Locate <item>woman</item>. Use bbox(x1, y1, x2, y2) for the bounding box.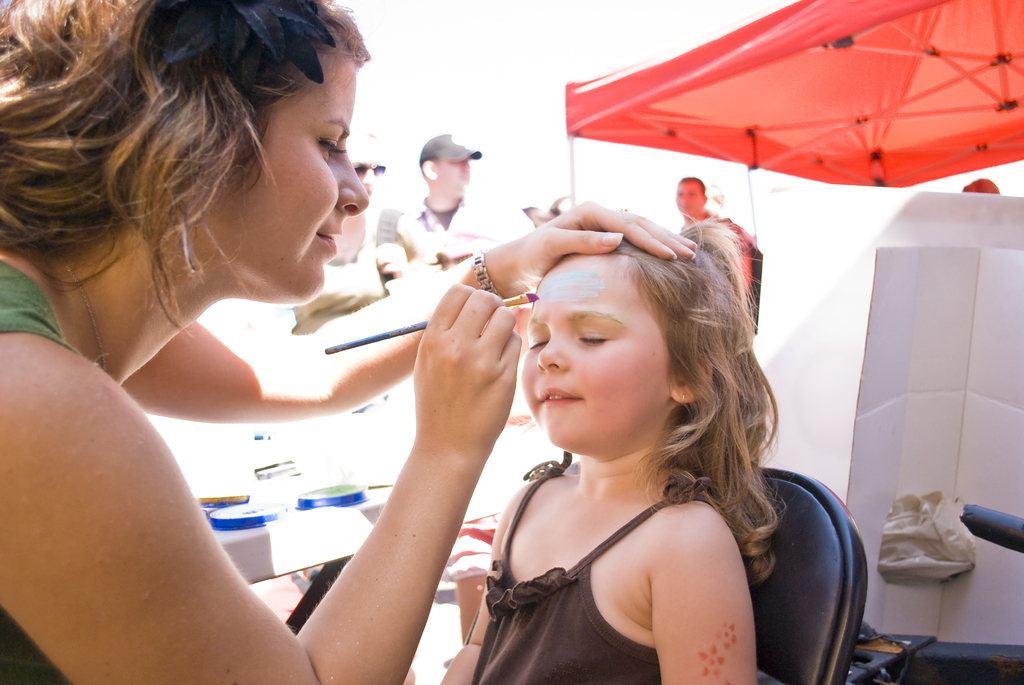
bbox(26, 29, 524, 684).
